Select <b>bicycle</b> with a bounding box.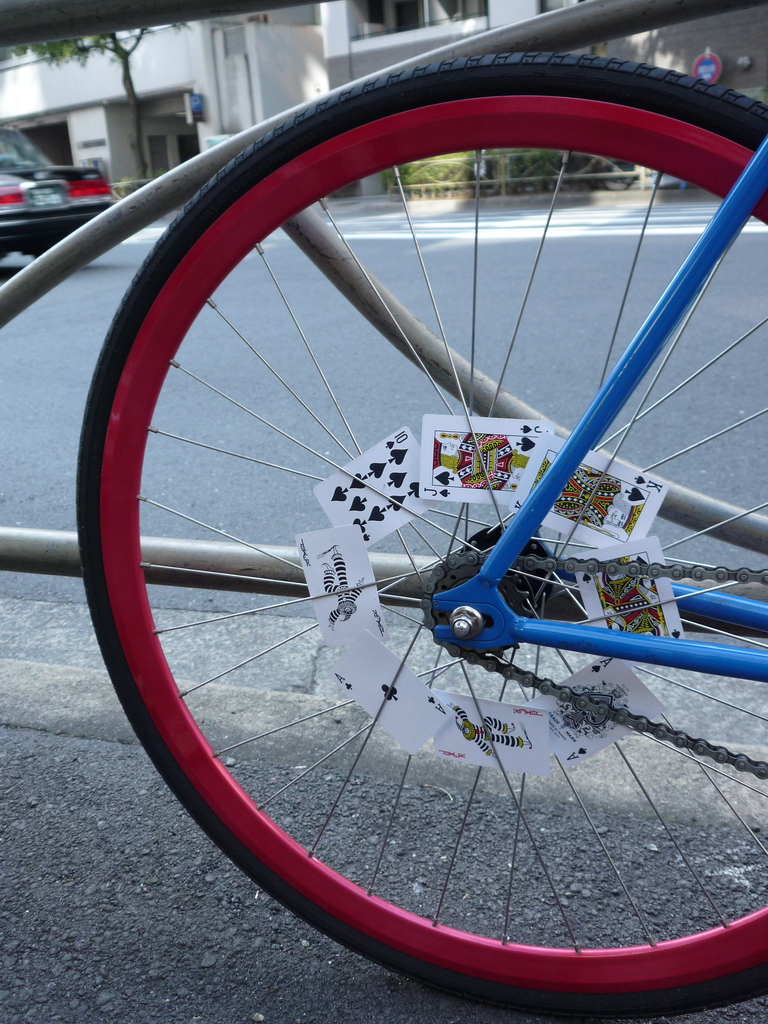
<region>73, 43, 767, 1021</region>.
